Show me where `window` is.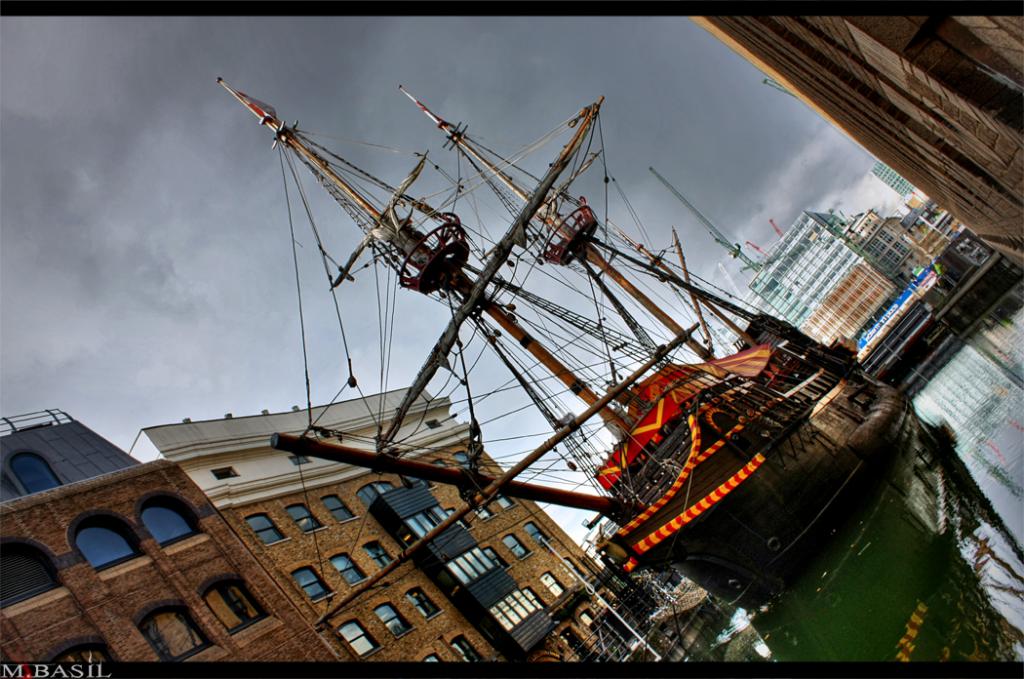
`window` is at 140/490/202/551.
